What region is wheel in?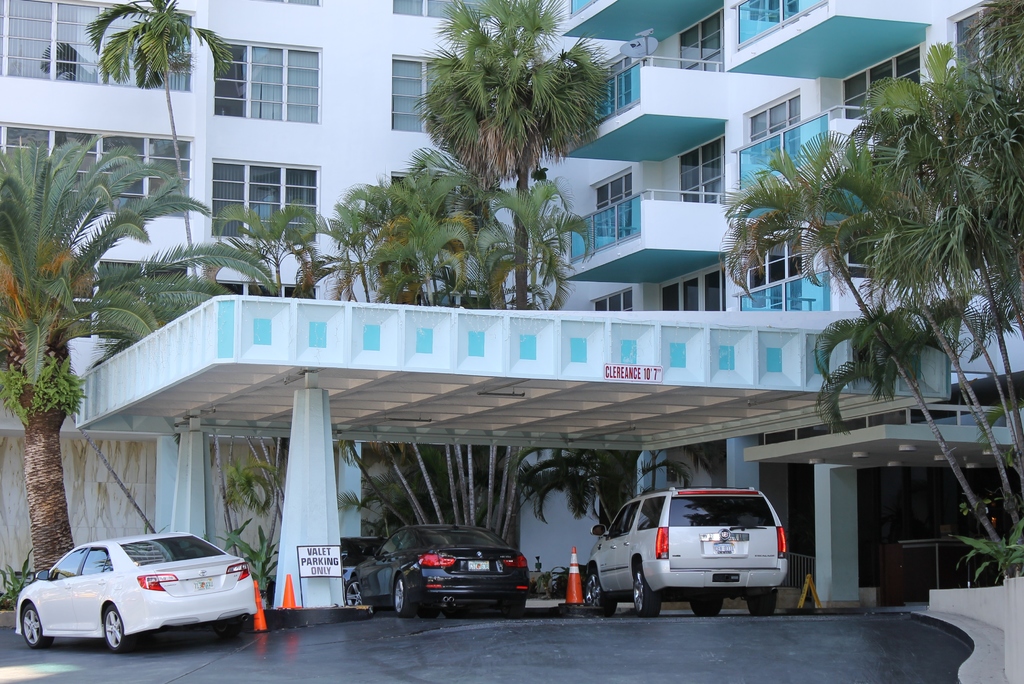
{"x1": 210, "y1": 625, "x2": 244, "y2": 641}.
